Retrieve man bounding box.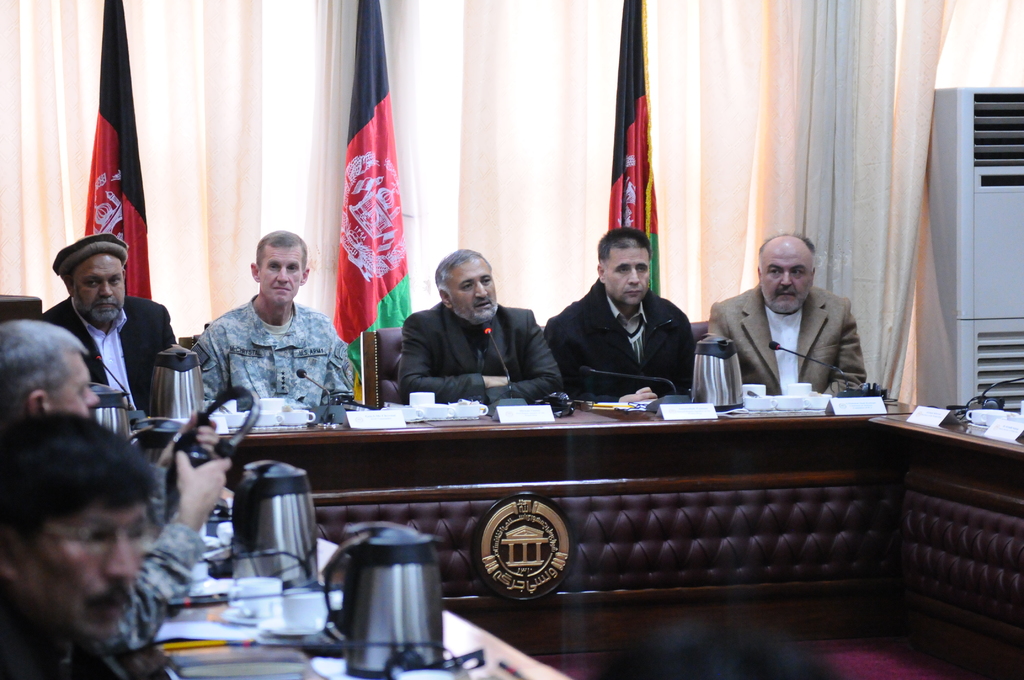
Bounding box: detection(190, 236, 356, 412).
